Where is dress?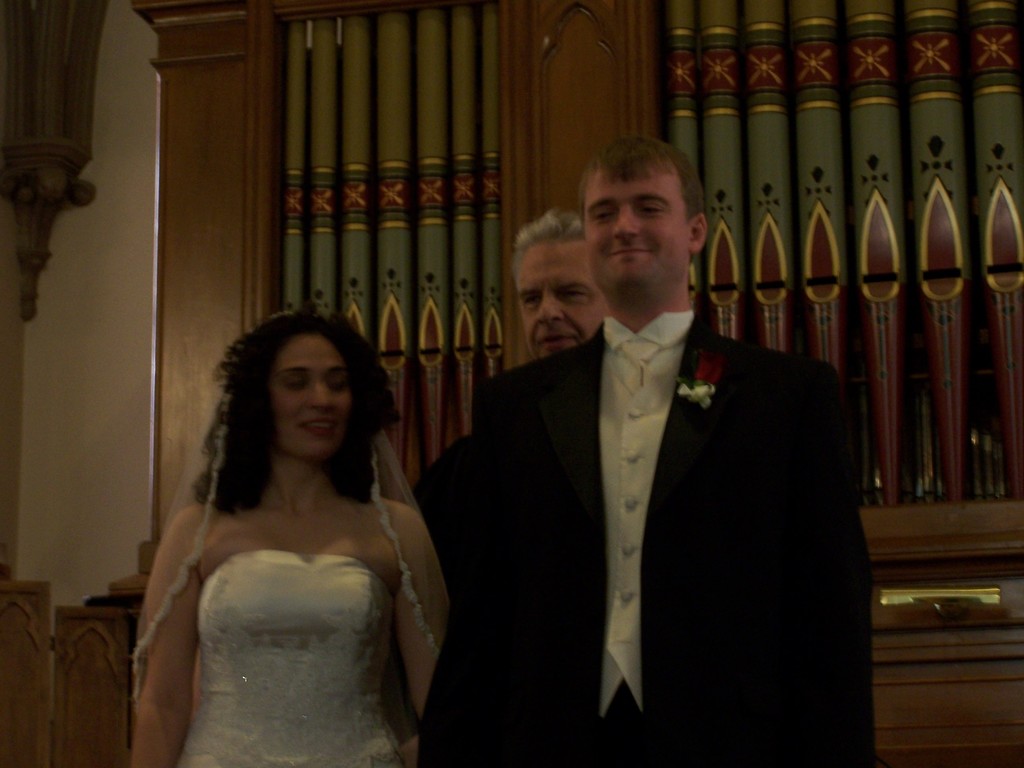
pyautogui.locateOnScreen(146, 479, 412, 761).
